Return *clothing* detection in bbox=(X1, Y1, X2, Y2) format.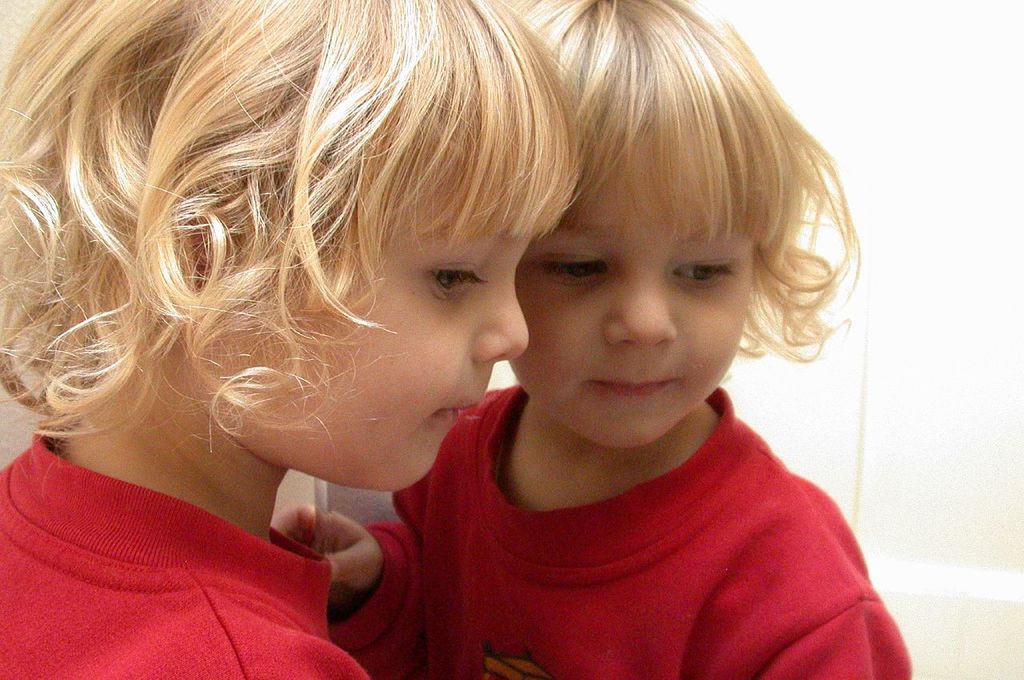
bbox=(0, 418, 368, 679).
